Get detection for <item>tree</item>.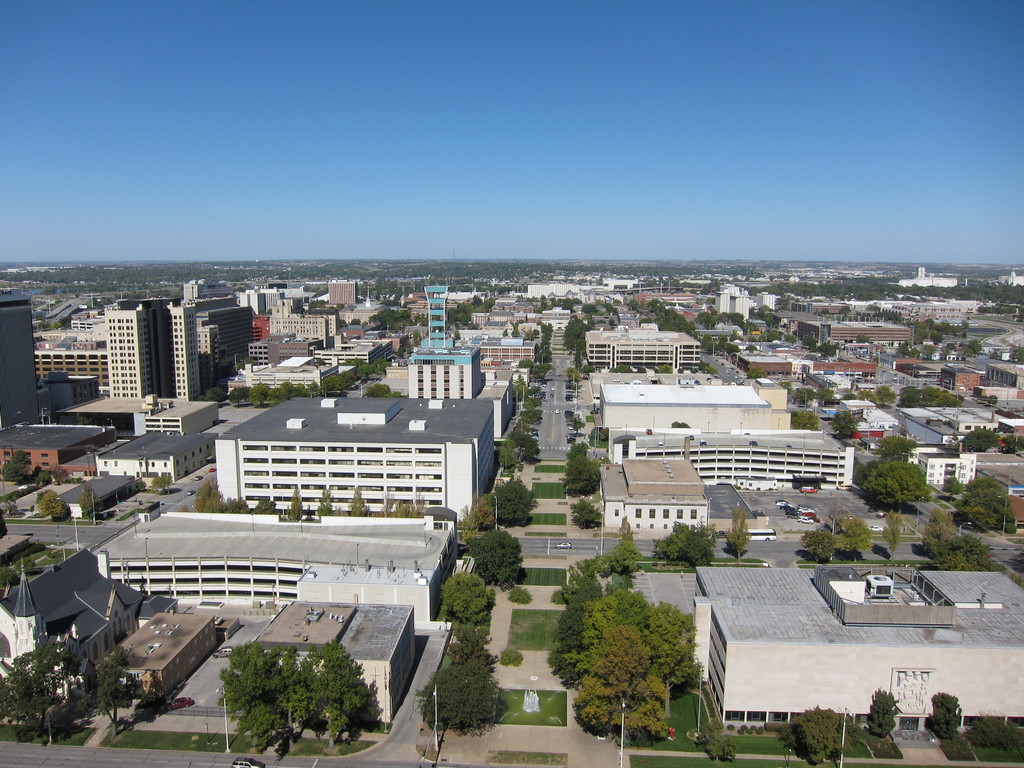
Detection: 465 524 521 588.
